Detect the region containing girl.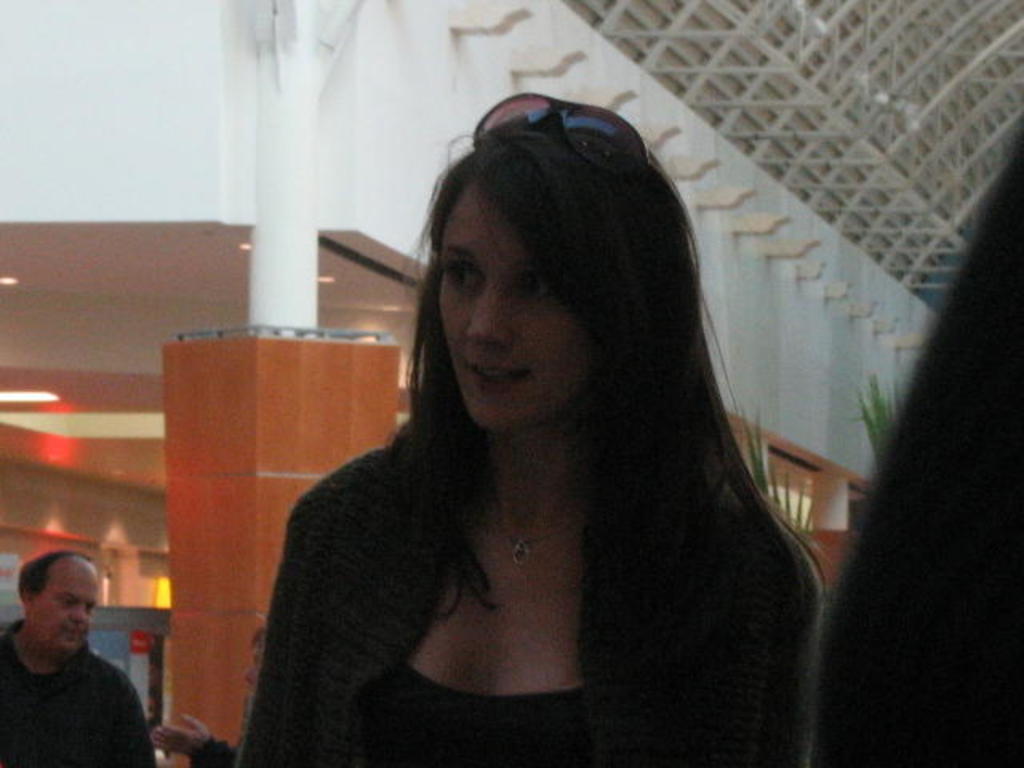
BBox(229, 133, 829, 766).
